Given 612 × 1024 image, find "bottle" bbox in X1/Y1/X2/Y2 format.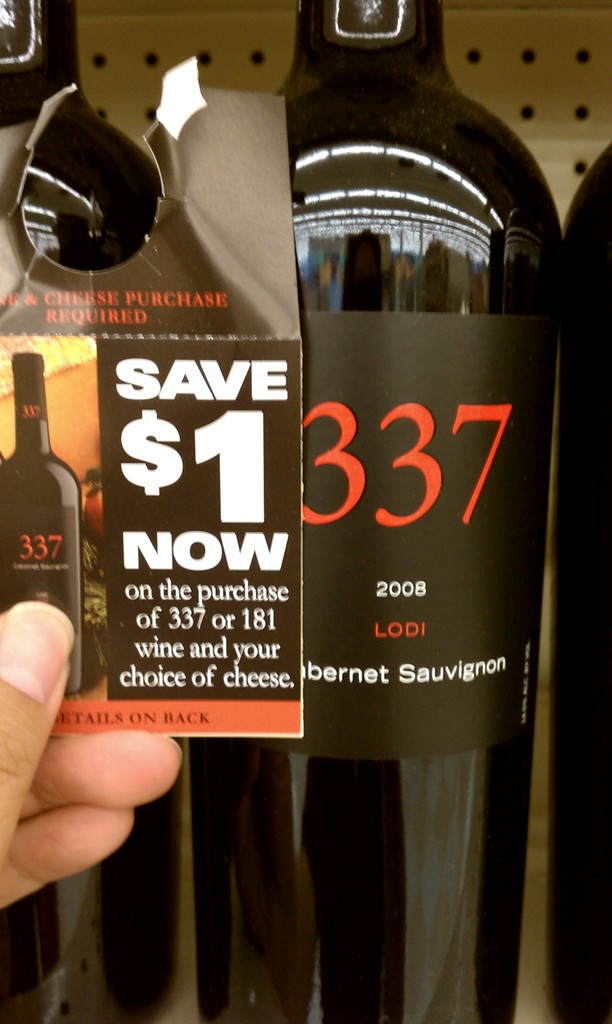
567/140/611/1023.
